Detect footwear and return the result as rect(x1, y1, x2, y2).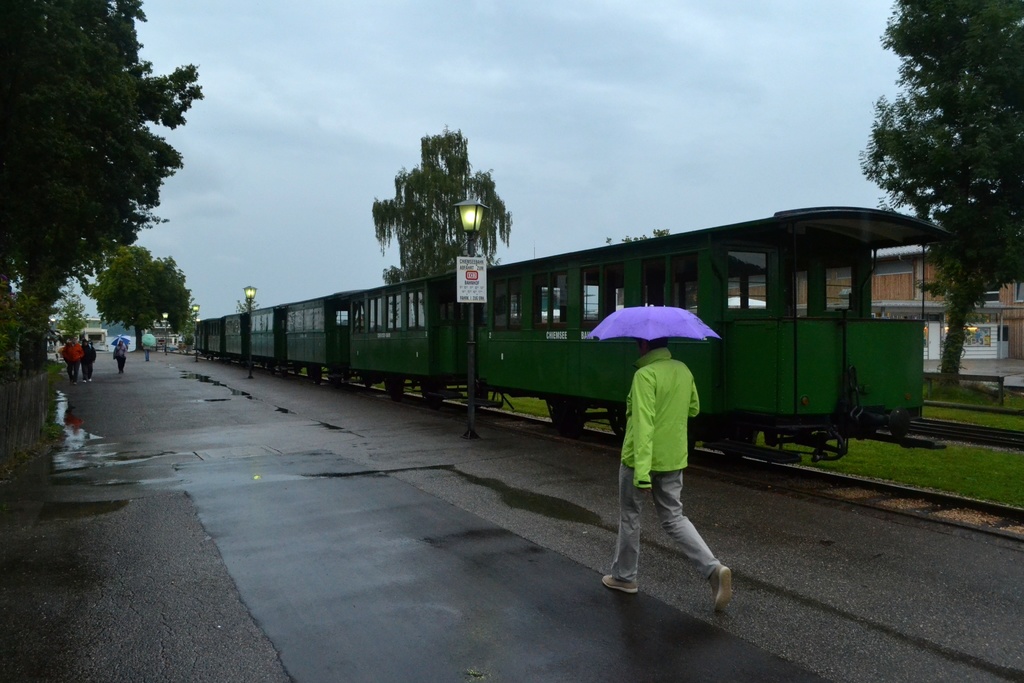
rect(600, 570, 636, 597).
